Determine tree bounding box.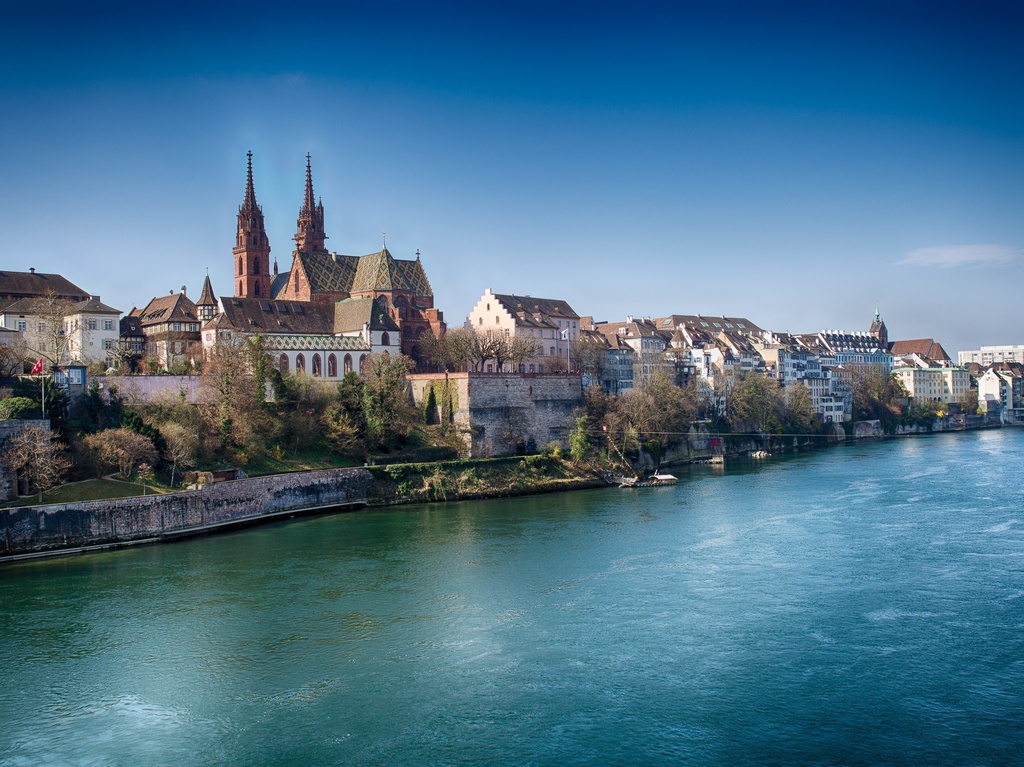
Determined: [716,358,824,447].
